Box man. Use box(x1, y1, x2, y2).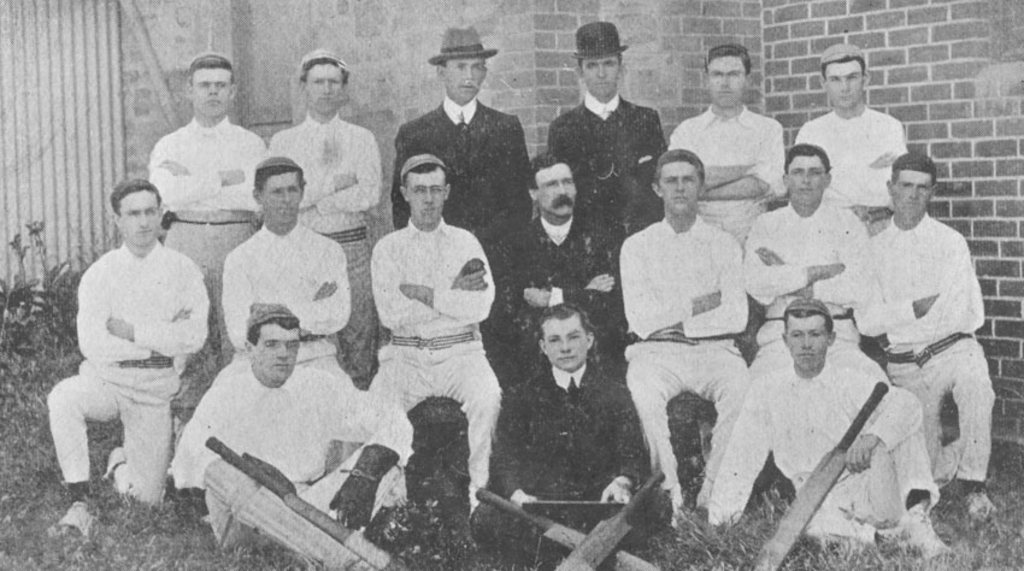
box(740, 139, 873, 348).
